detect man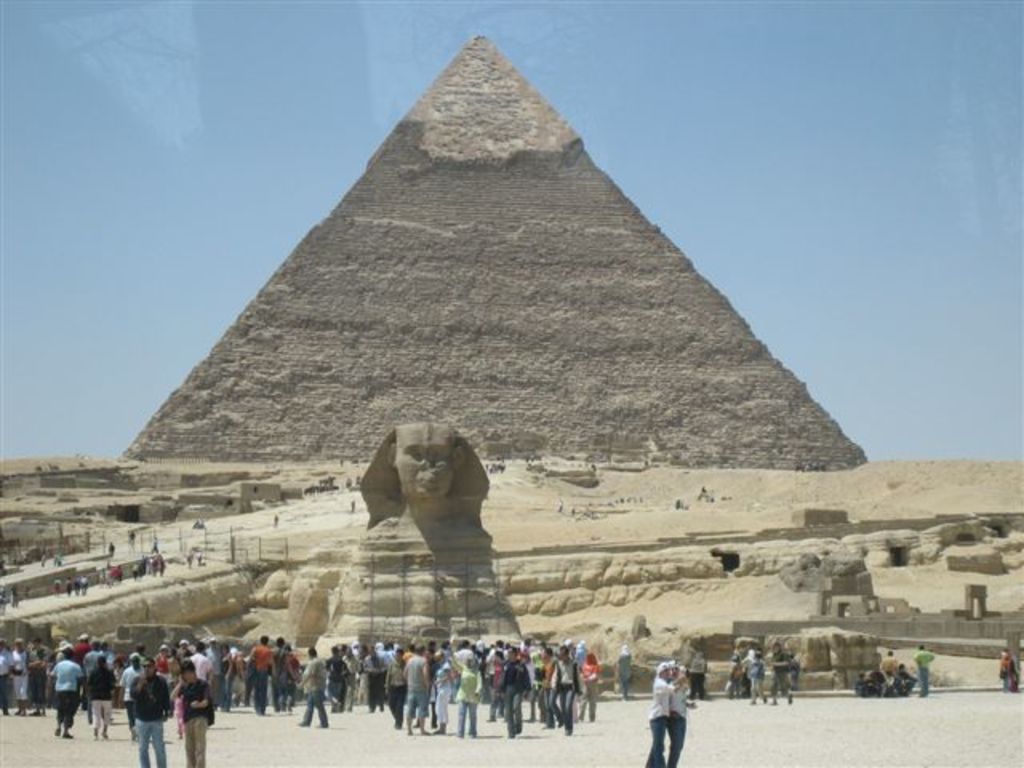
(293,638,326,728)
